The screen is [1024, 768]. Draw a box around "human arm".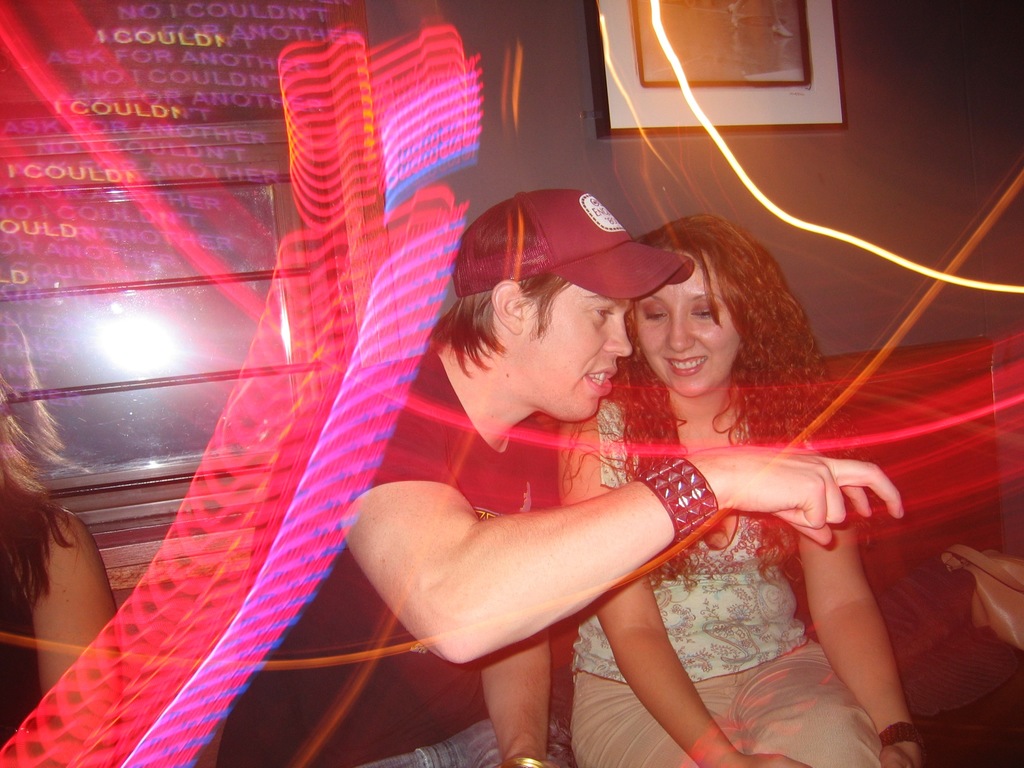
locate(478, 632, 552, 767).
